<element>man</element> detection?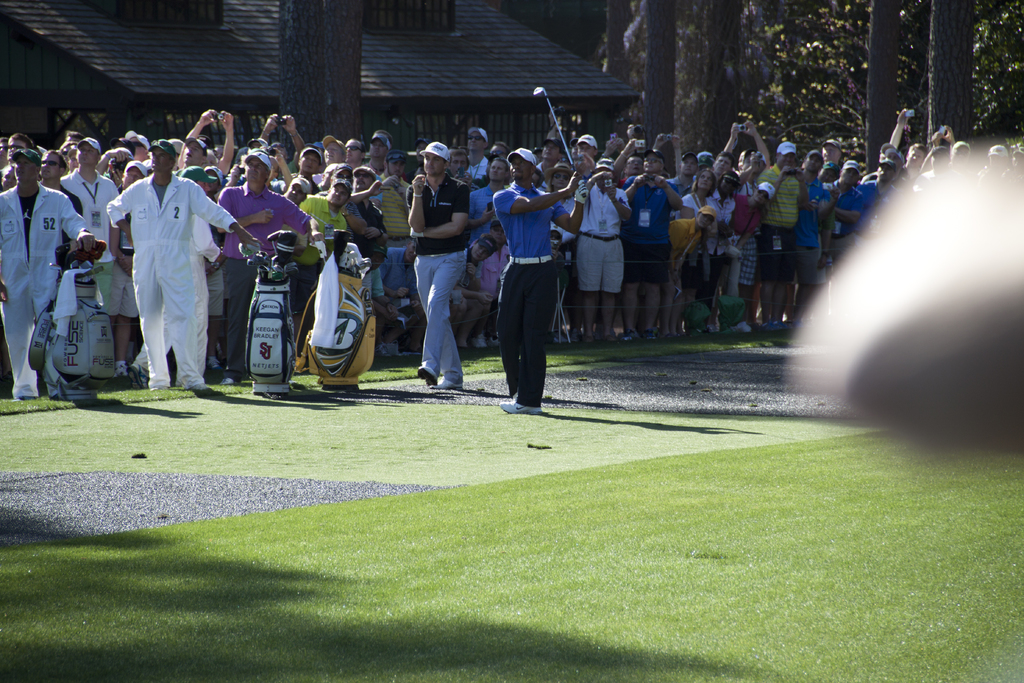
locate(479, 215, 509, 344)
